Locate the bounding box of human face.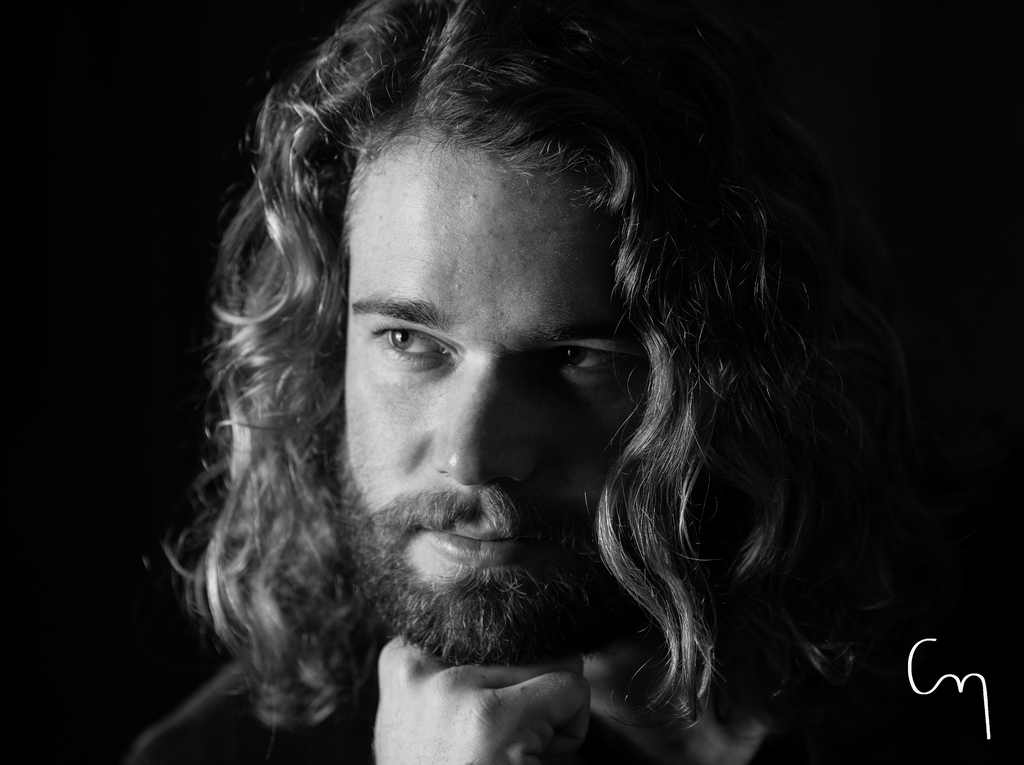
Bounding box: [left=342, top=129, right=649, bottom=664].
